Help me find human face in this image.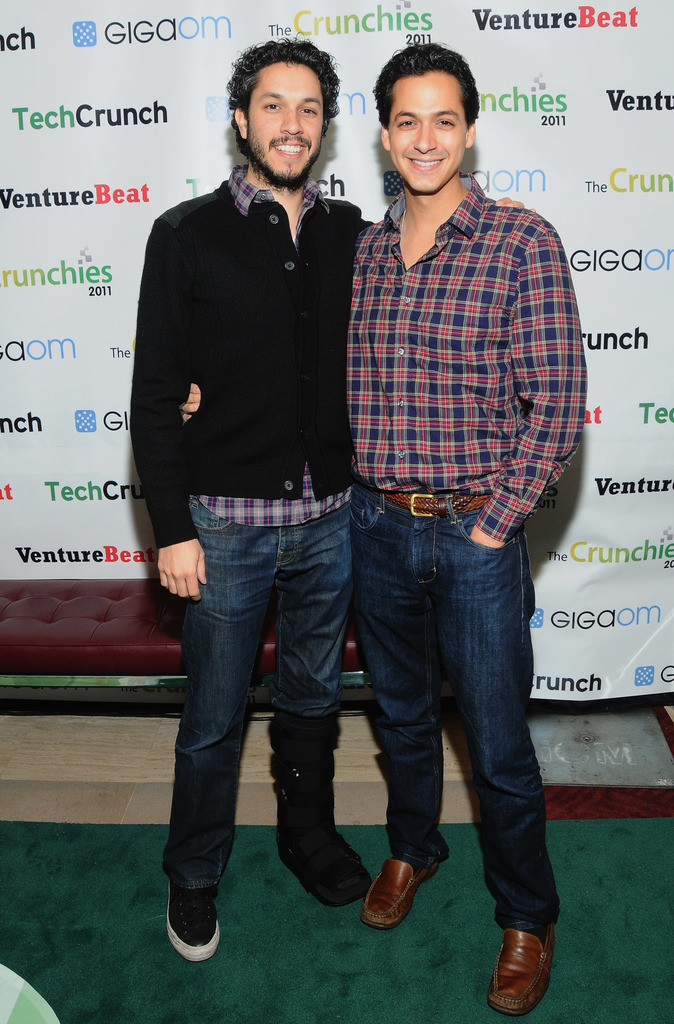
Found it: 380, 73, 465, 193.
